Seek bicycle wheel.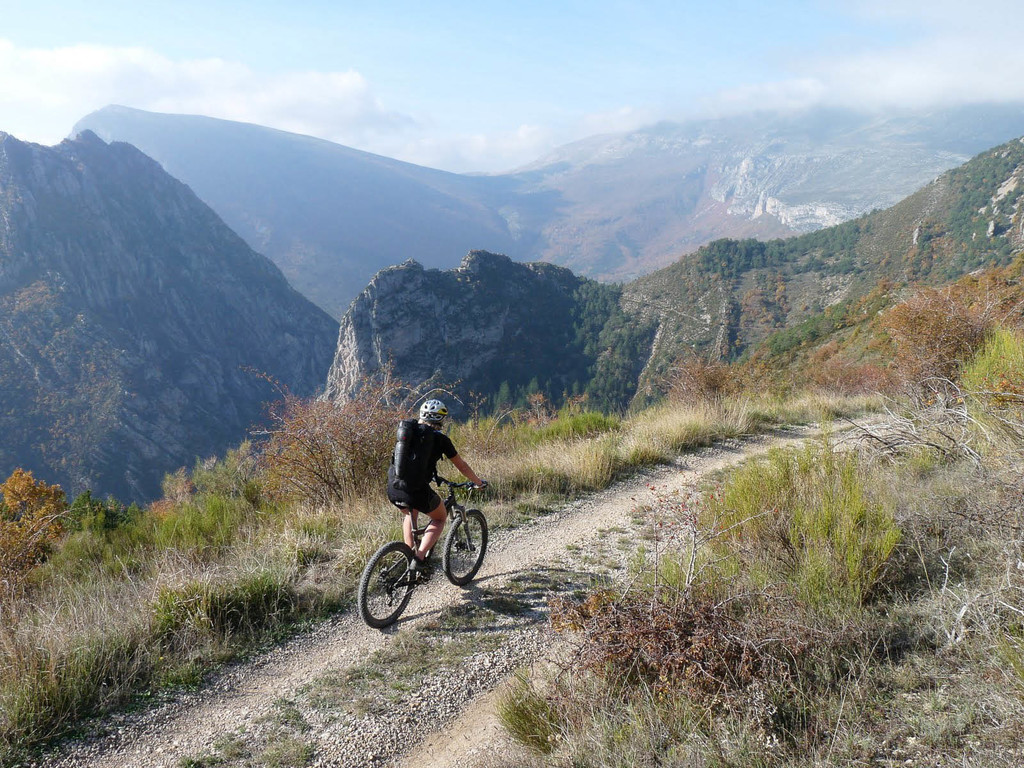
select_region(361, 547, 426, 634).
